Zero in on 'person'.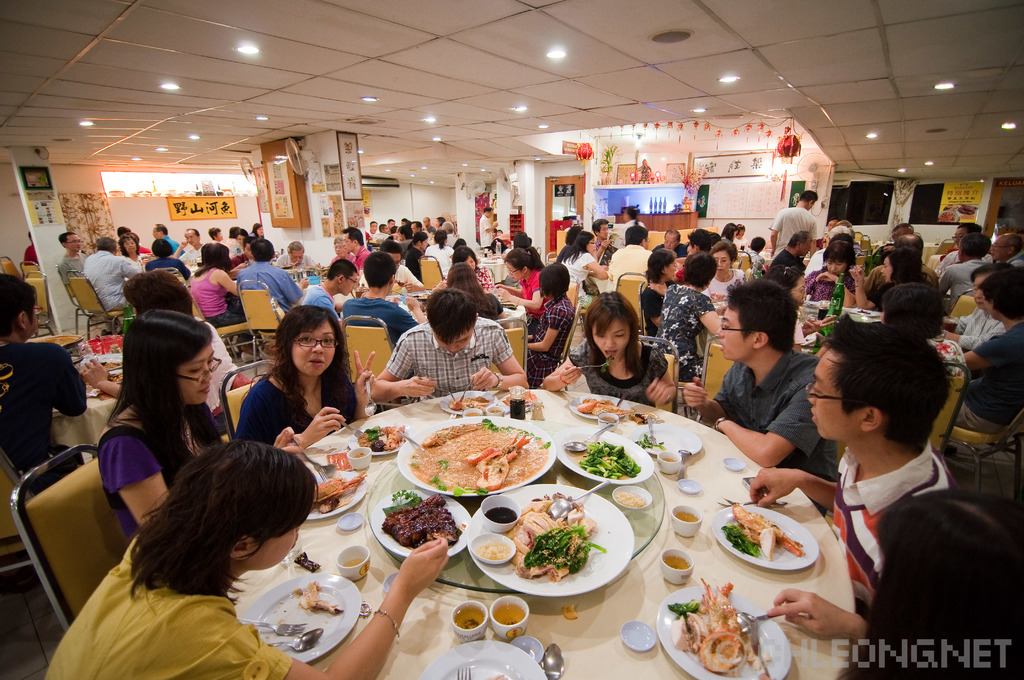
Zeroed in: select_region(236, 237, 307, 330).
